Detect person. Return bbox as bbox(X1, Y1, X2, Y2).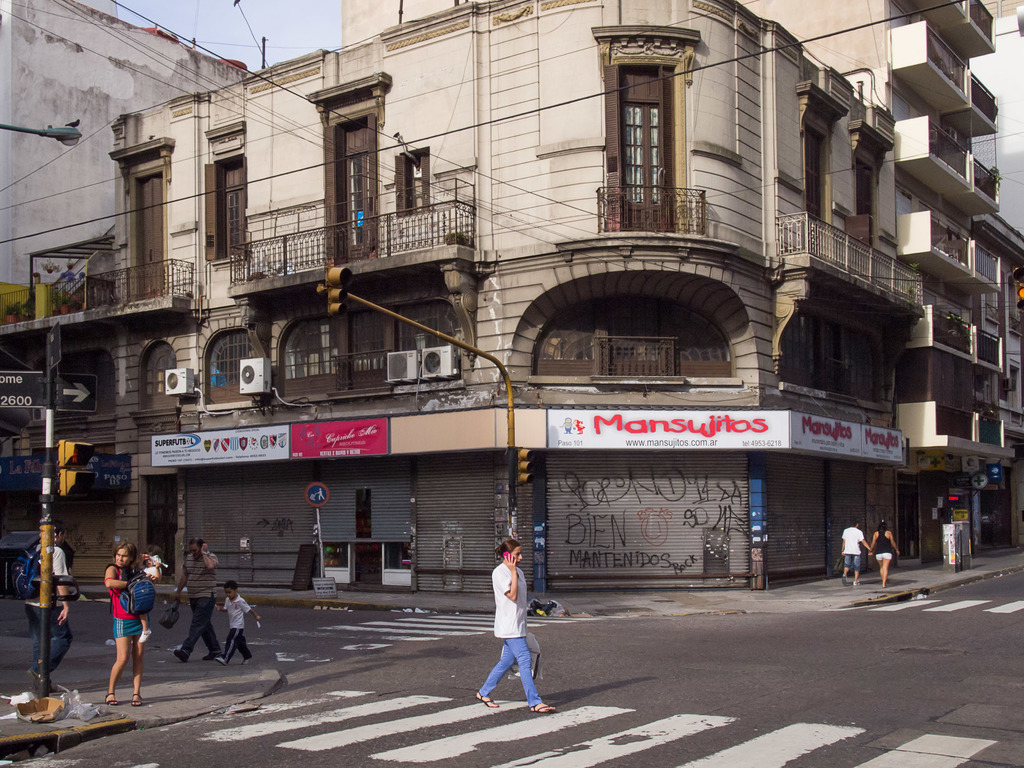
bbox(104, 540, 149, 703).
